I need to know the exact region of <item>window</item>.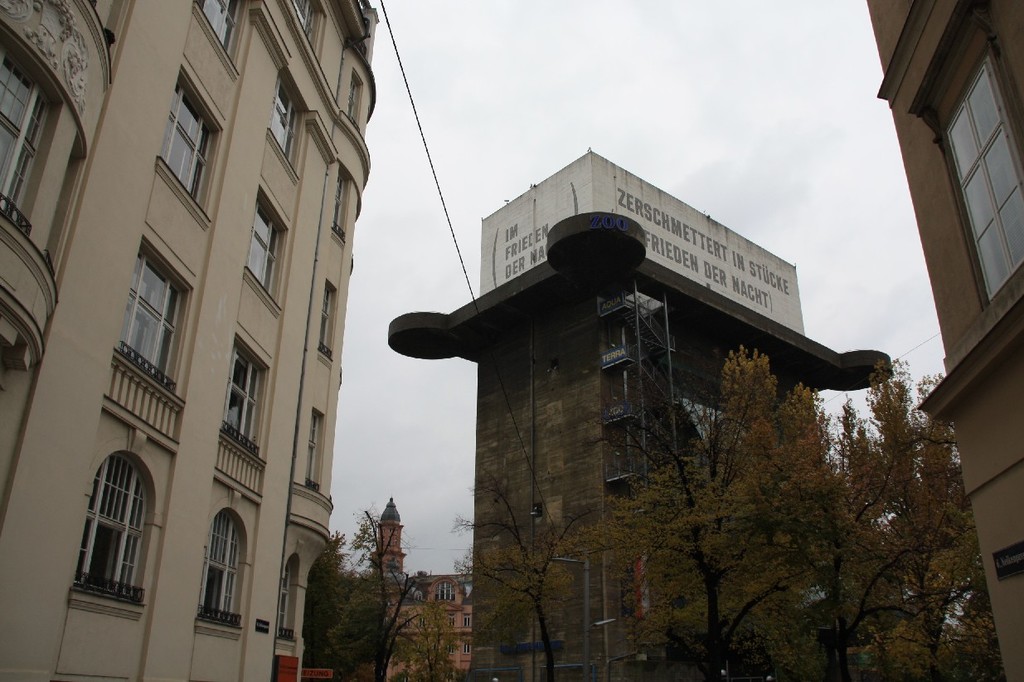
Region: [x1=319, y1=288, x2=332, y2=356].
